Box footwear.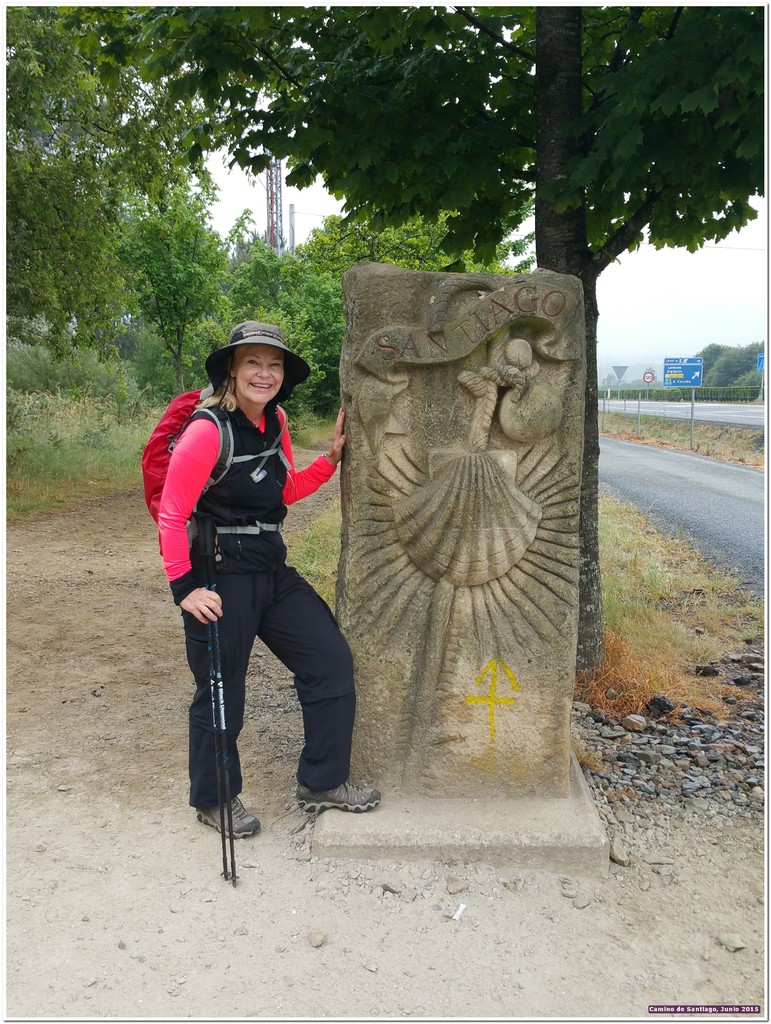
bbox=[297, 778, 381, 813].
